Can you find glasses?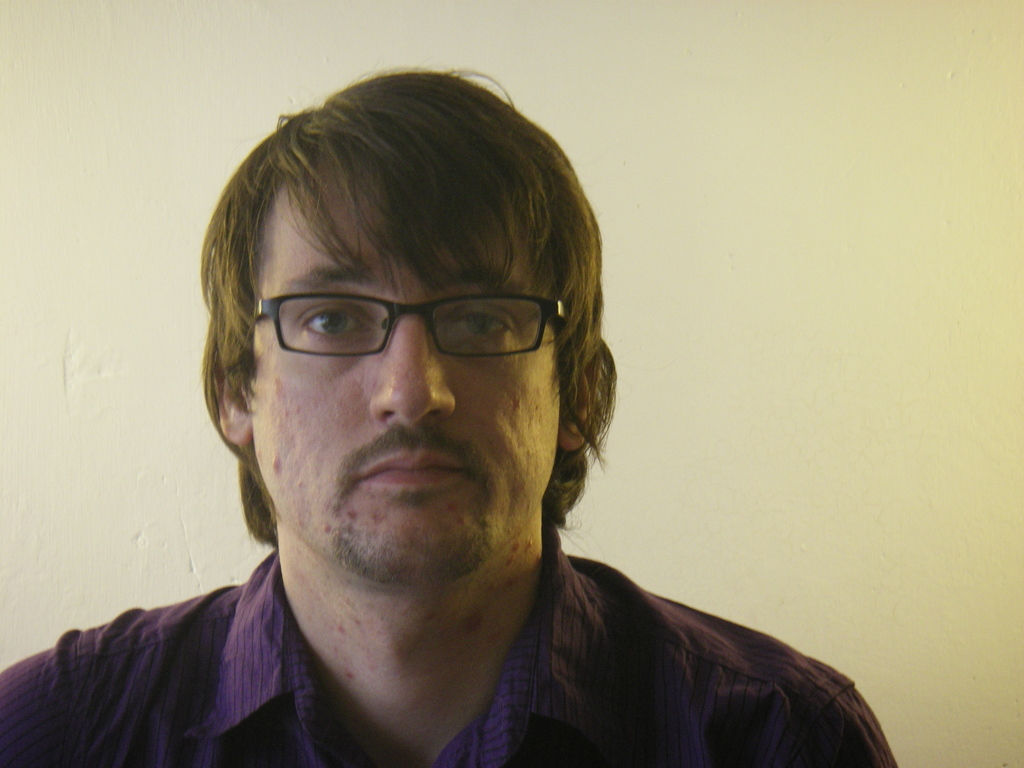
Yes, bounding box: (x1=224, y1=276, x2=565, y2=380).
